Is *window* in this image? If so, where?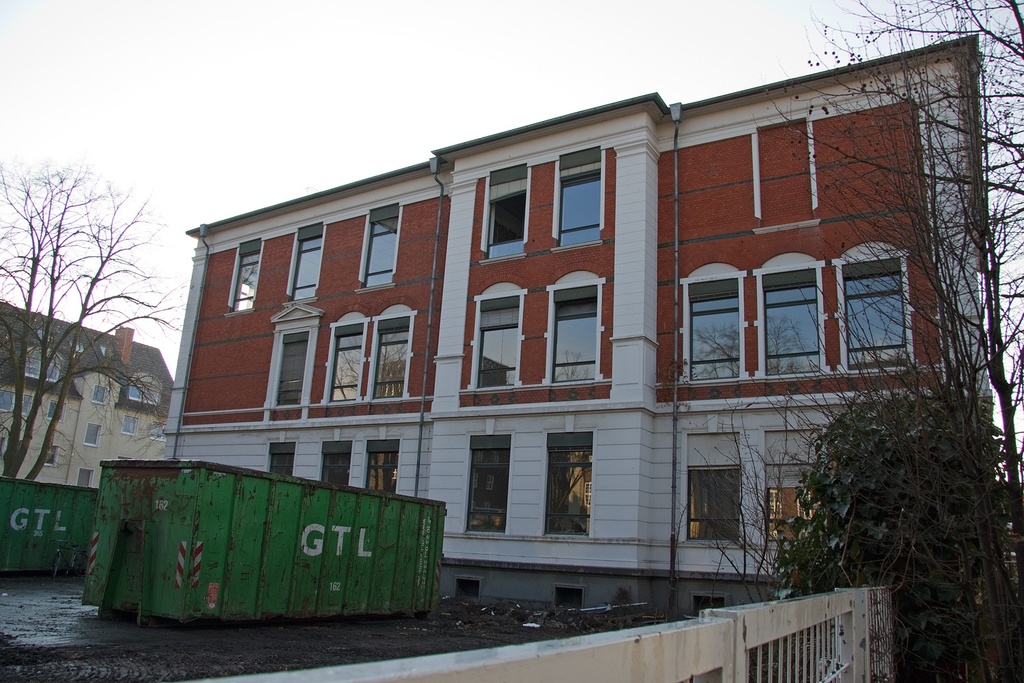
Yes, at bbox=[78, 466, 95, 490].
